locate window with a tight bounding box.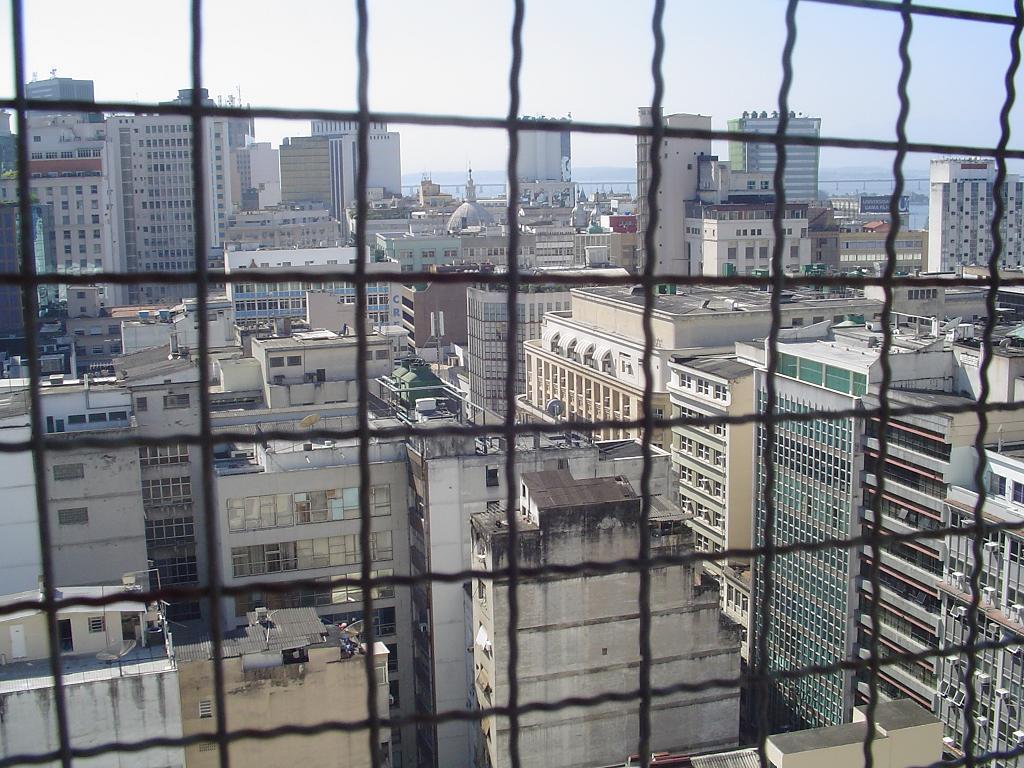
53:504:94:523.
